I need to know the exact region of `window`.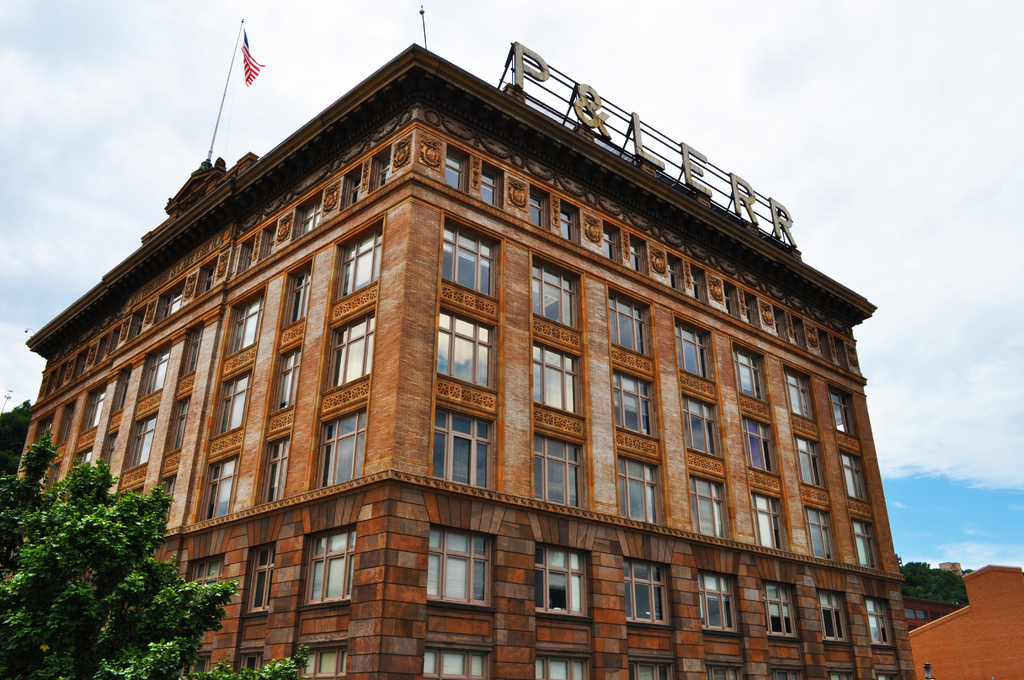
Region: region(696, 565, 742, 635).
